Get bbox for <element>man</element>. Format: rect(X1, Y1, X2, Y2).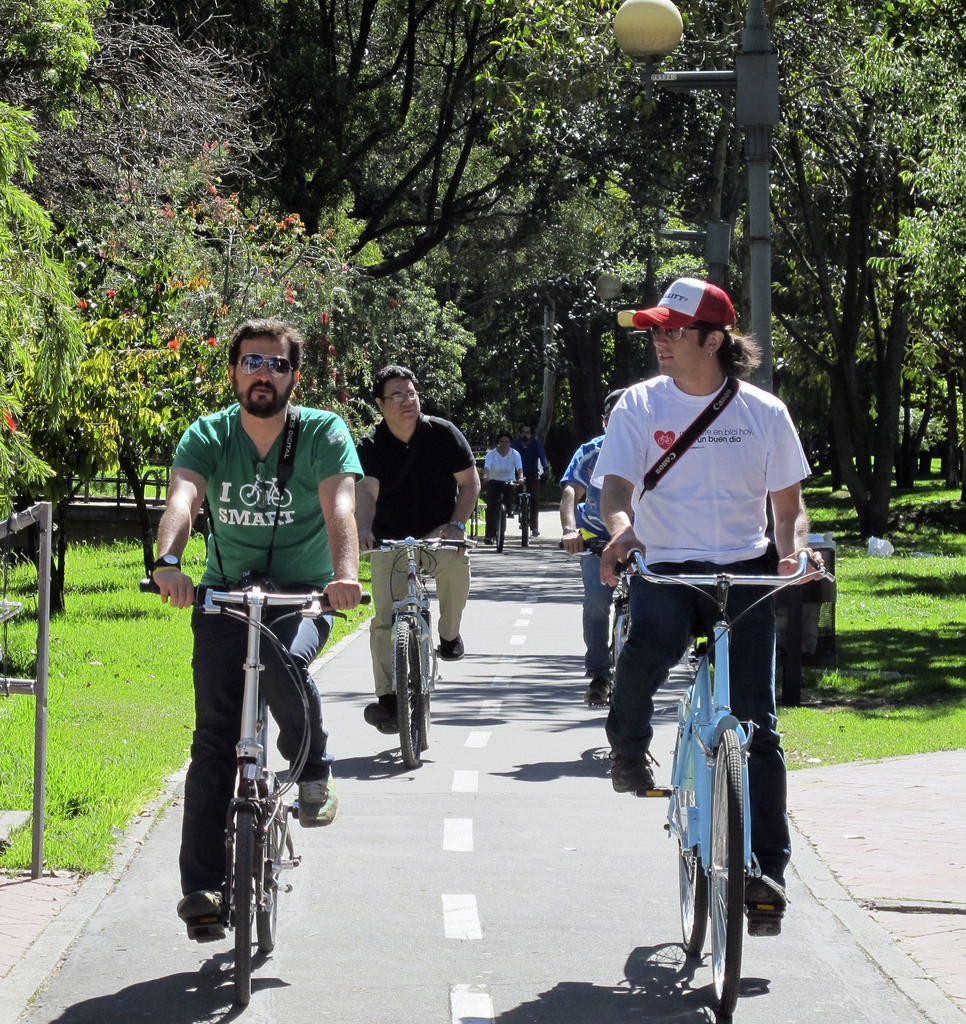
rect(160, 328, 356, 952).
